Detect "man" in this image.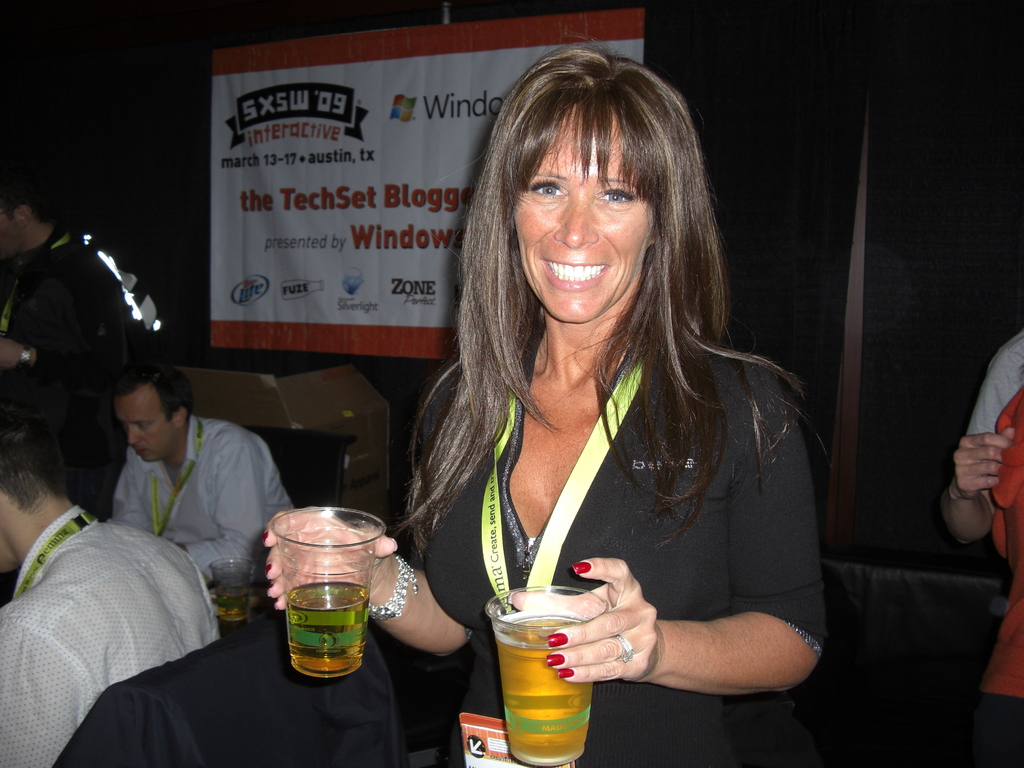
Detection: box(74, 372, 291, 593).
